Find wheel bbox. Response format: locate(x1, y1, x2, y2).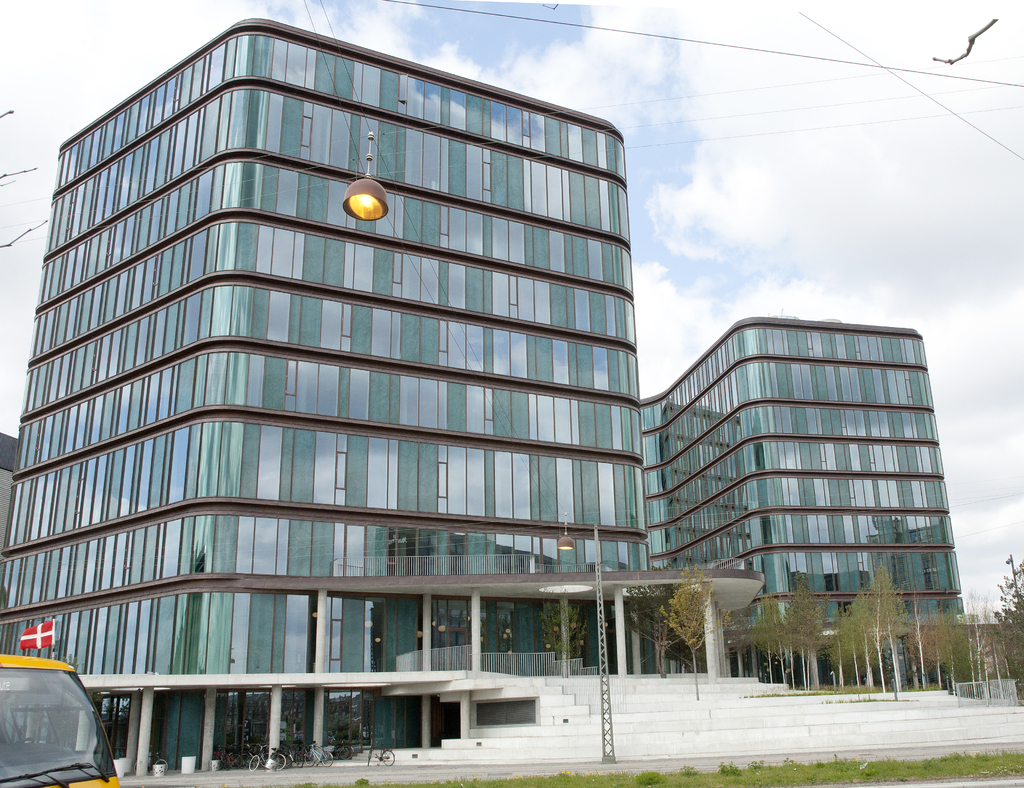
locate(305, 751, 315, 764).
